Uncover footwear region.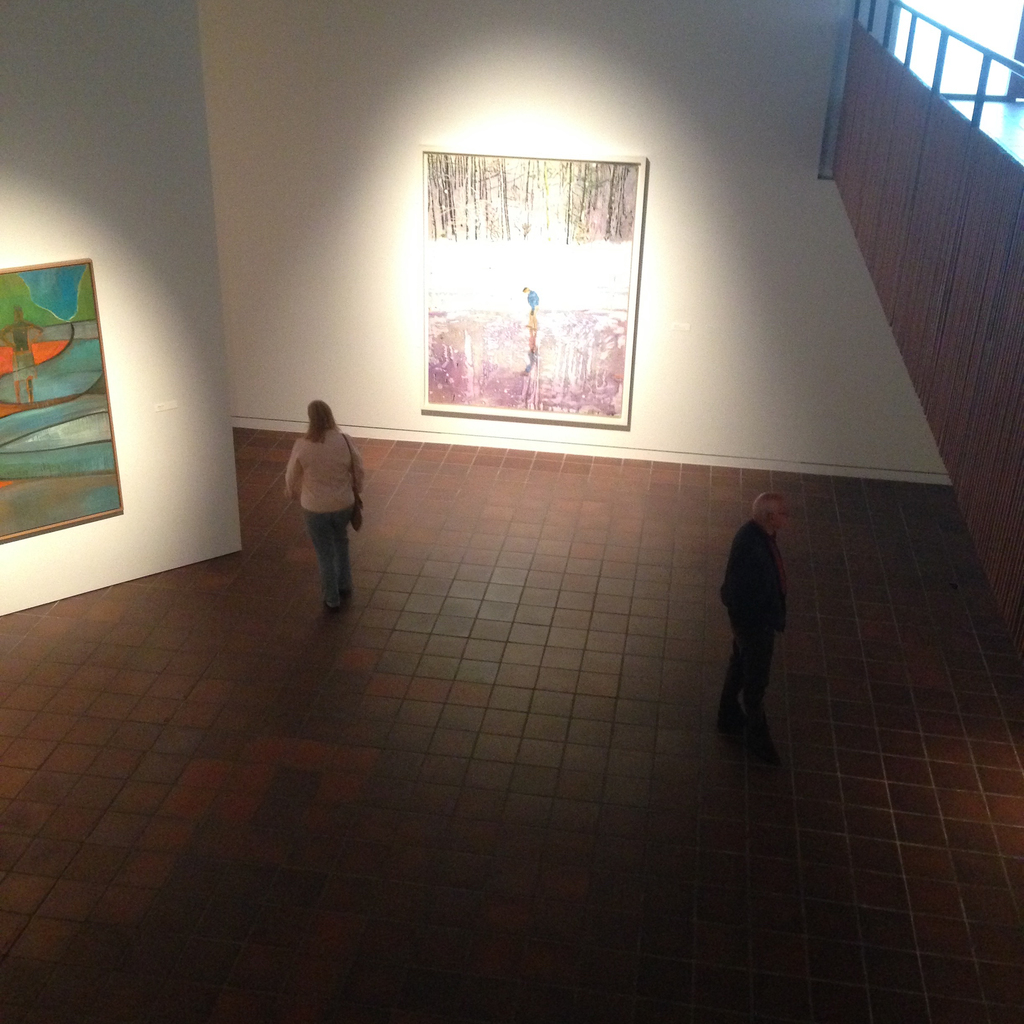
Uncovered: 319 596 339 613.
